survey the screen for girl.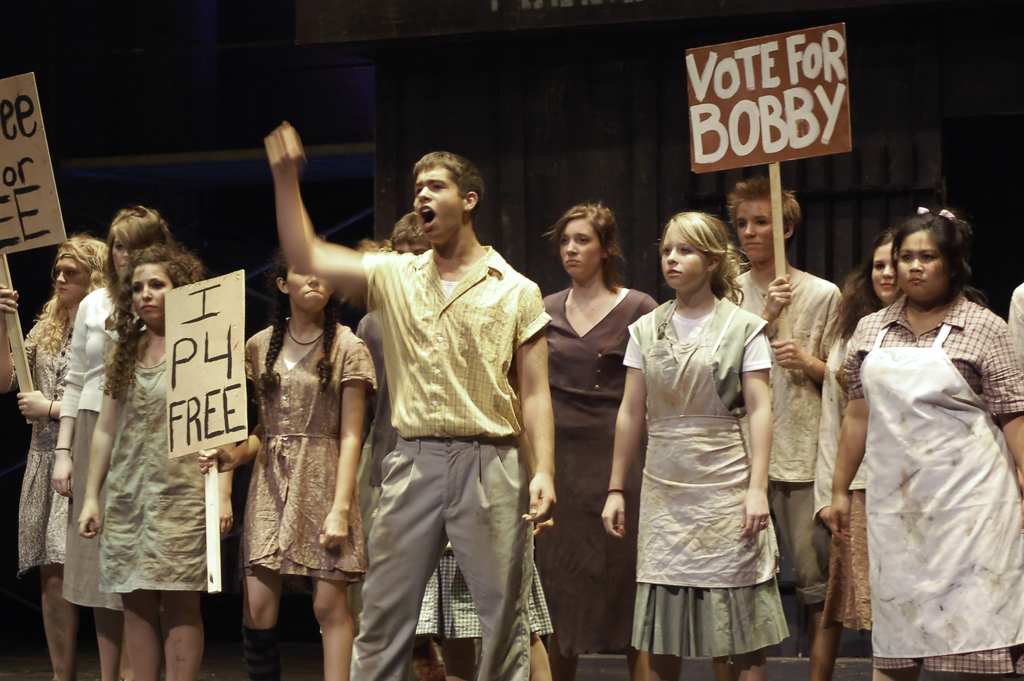
Survey found: select_region(802, 227, 986, 680).
